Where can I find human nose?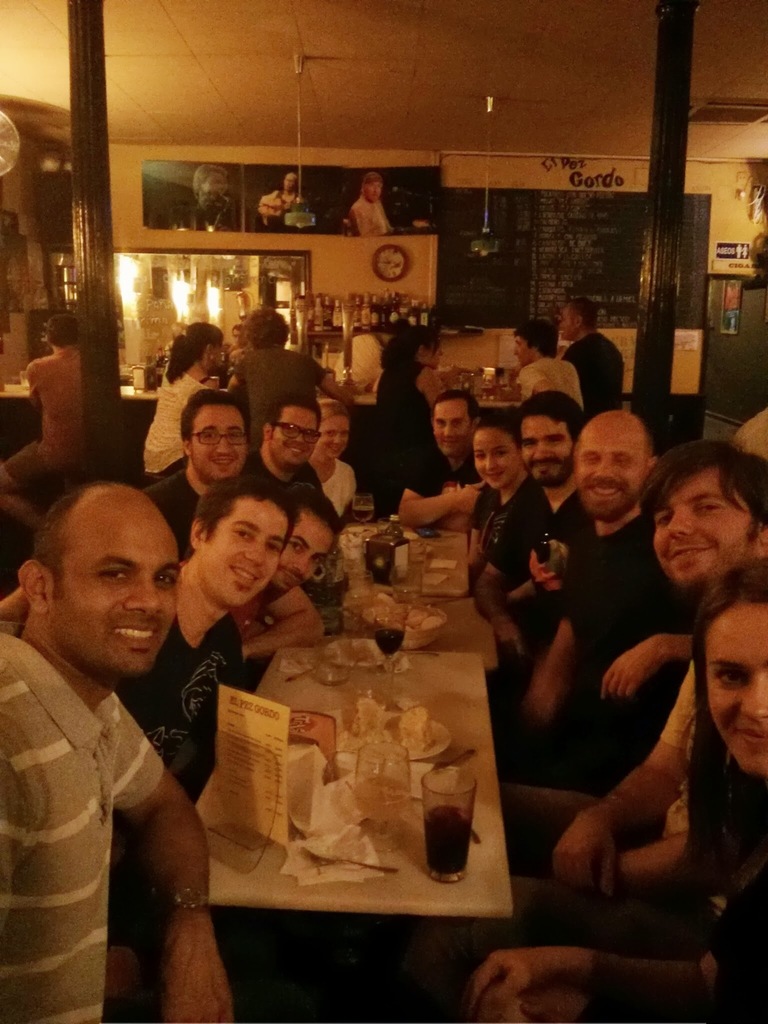
You can find it at locate(532, 442, 554, 456).
